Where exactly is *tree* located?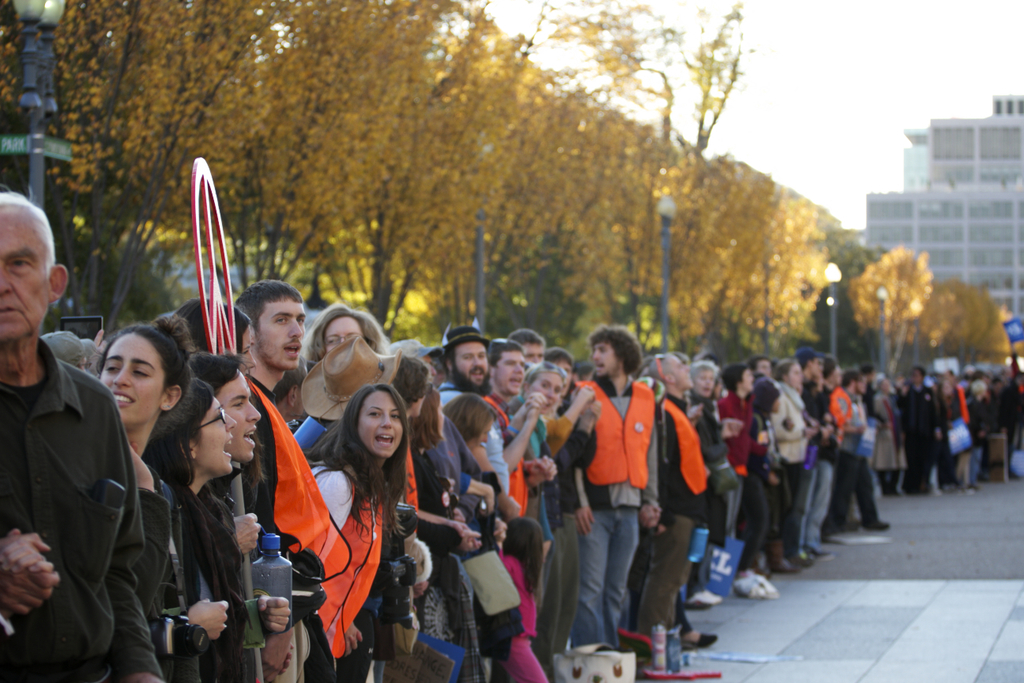
Its bounding box is 836 230 936 383.
